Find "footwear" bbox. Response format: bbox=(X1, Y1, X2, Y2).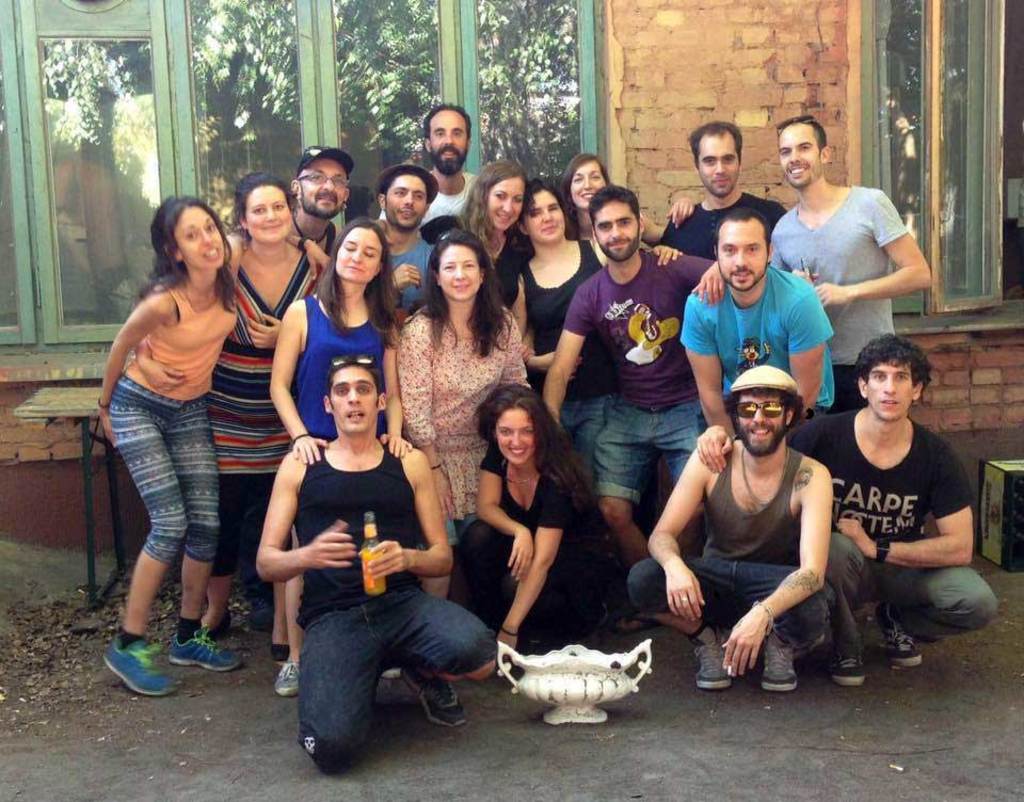
bbox=(379, 664, 405, 679).
